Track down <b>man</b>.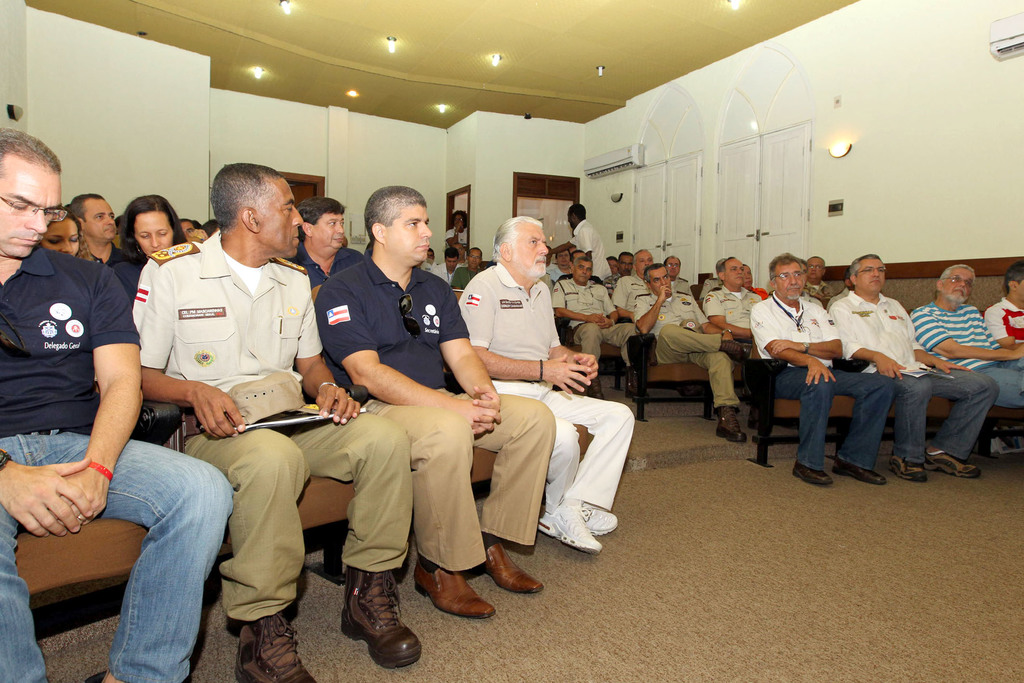
Tracked to x1=310 y1=186 x2=559 y2=621.
